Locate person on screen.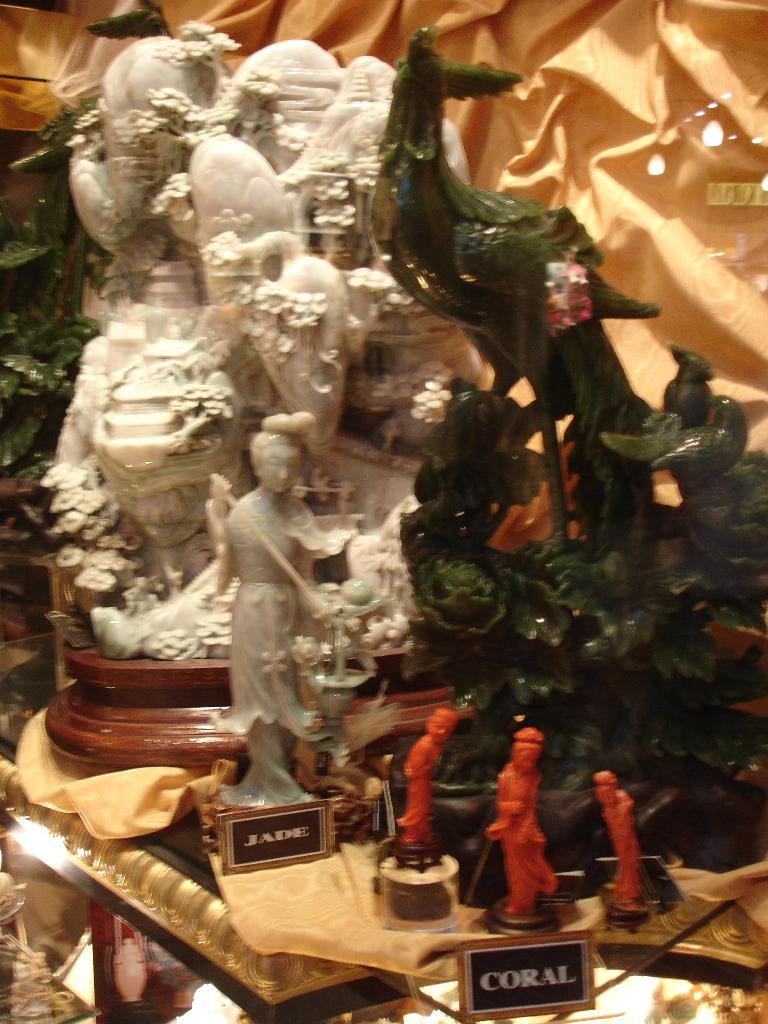
On screen at {"x1": 490, "y1": 724, "x2": 567, "y2": 909}.
